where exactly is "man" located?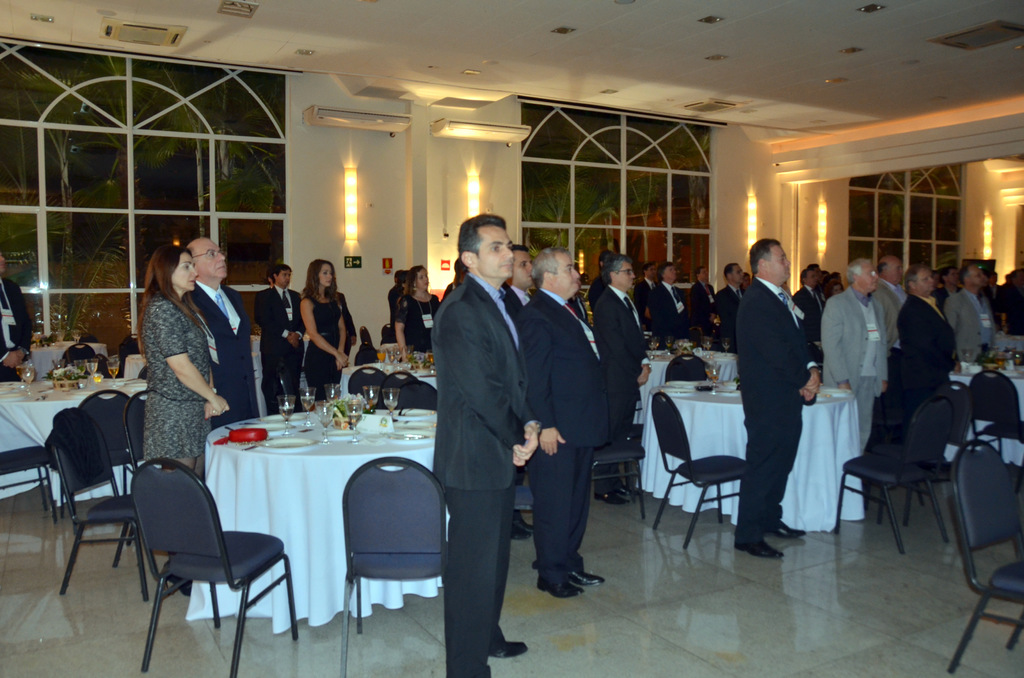
Its bounding box is Rect(655, 263, 696, 347).
